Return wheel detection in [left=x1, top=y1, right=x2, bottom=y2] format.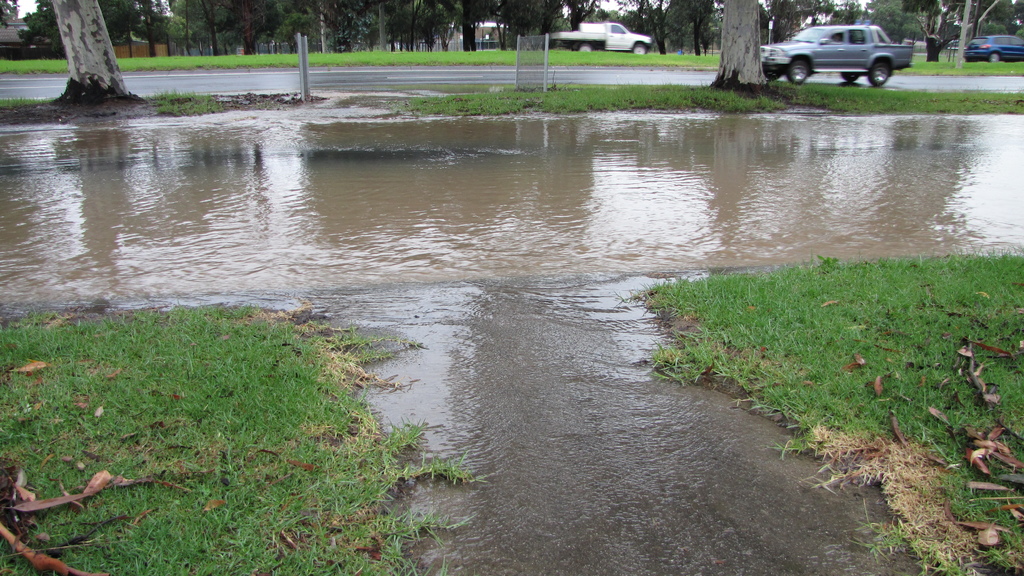
[left=758, top=66, right=781, bottom=81].
